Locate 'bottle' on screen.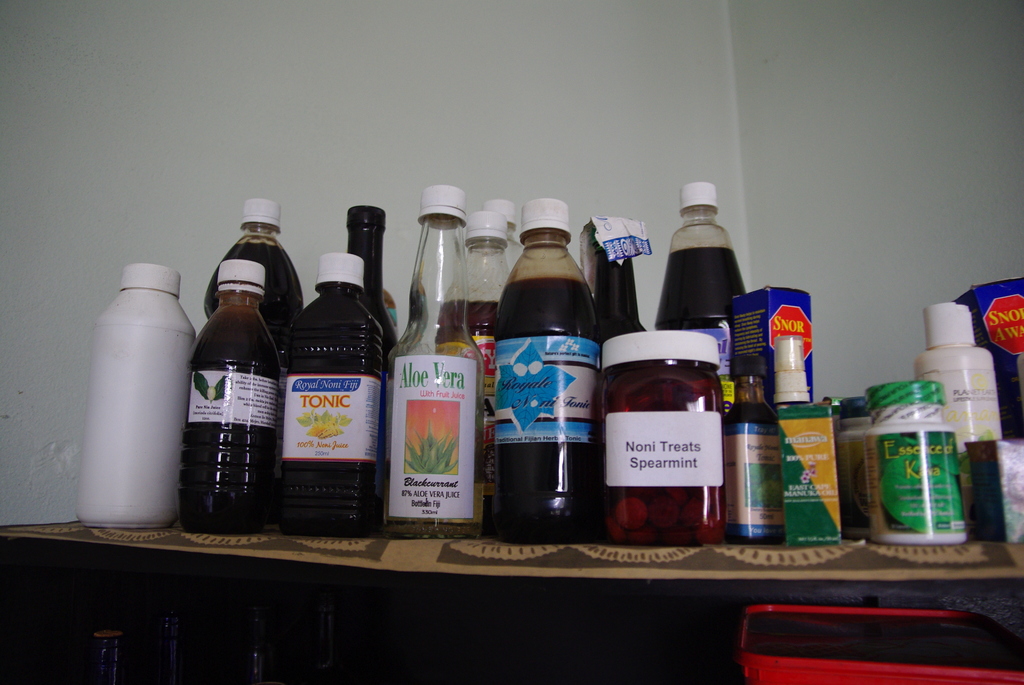
On screen at 77, 264, 191, 531.
